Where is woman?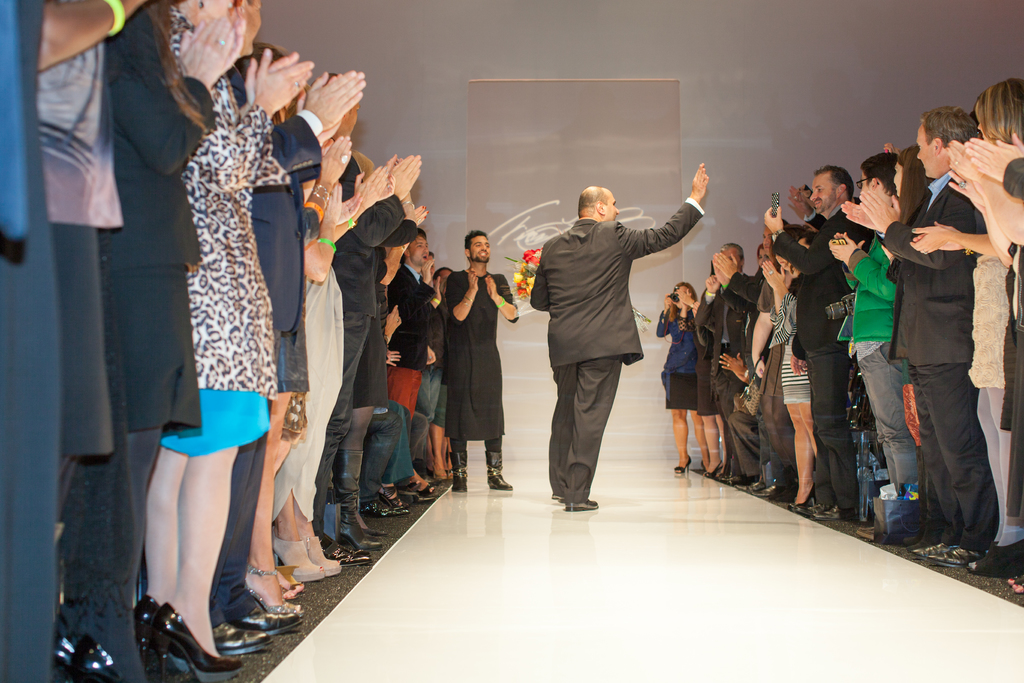
left=759, top=224, right=822, bottom=499.
